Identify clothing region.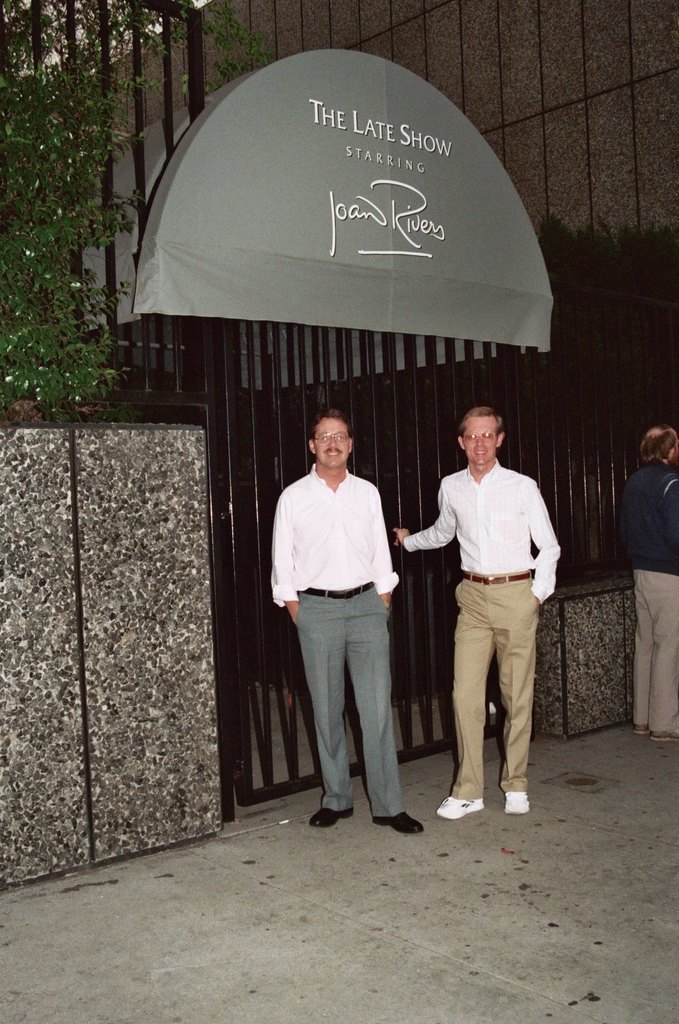
Region: left=272, top=464, right=402, bottom=821.
